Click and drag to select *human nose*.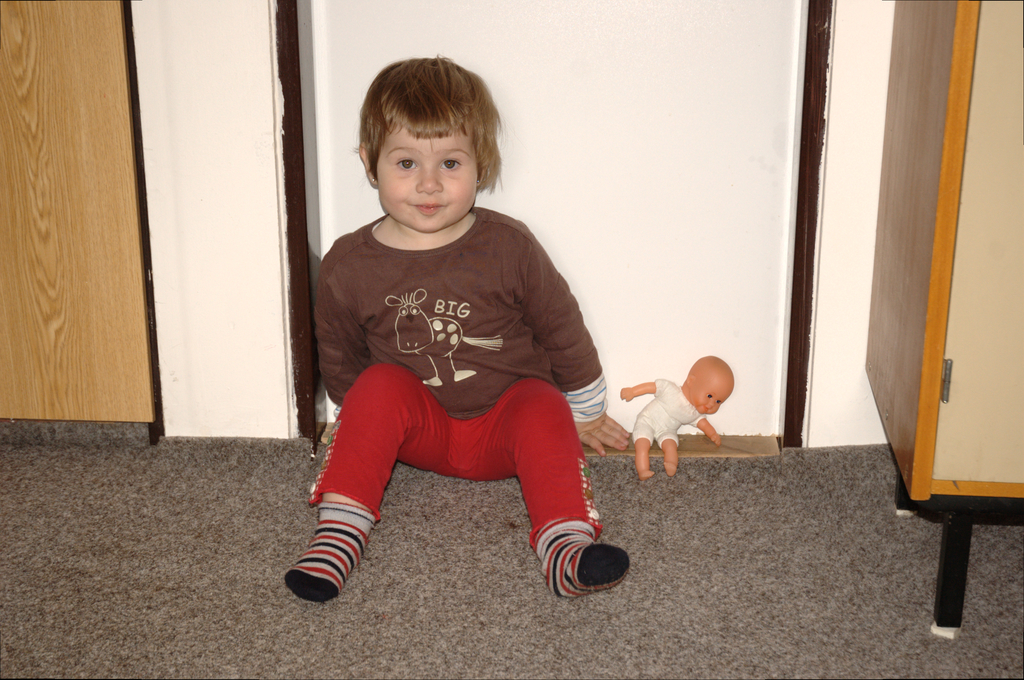
Selection: box(414, 166, 443, 194).
